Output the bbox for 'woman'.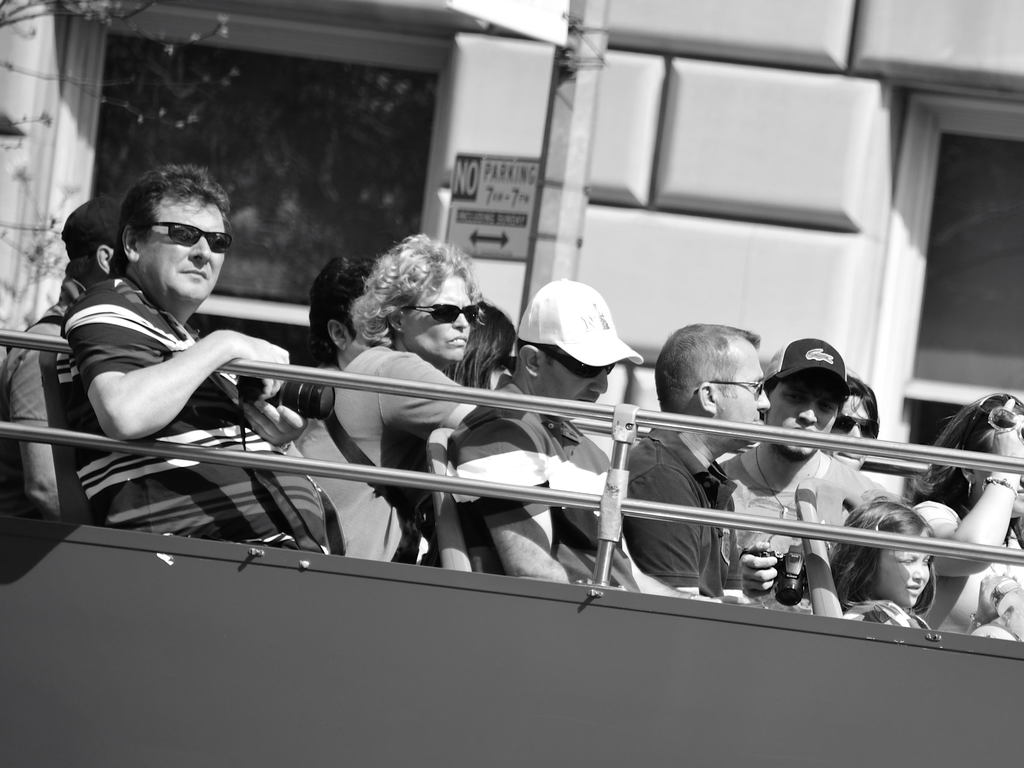
<region>910, 385, 1021, 650</region>.
